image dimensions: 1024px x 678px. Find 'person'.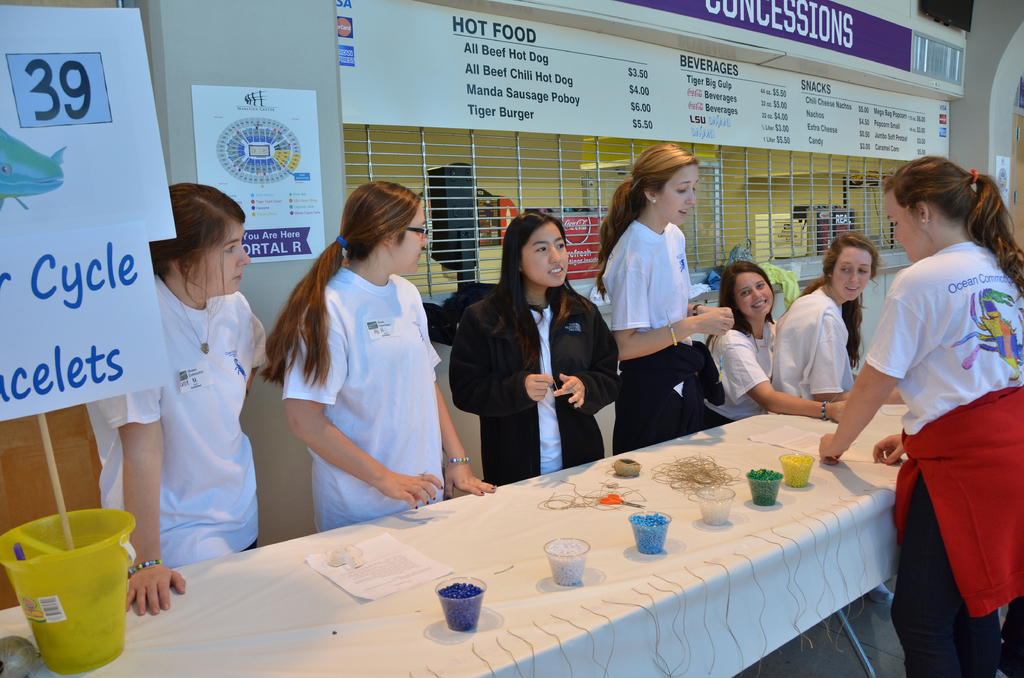
[83,179,268,615].
